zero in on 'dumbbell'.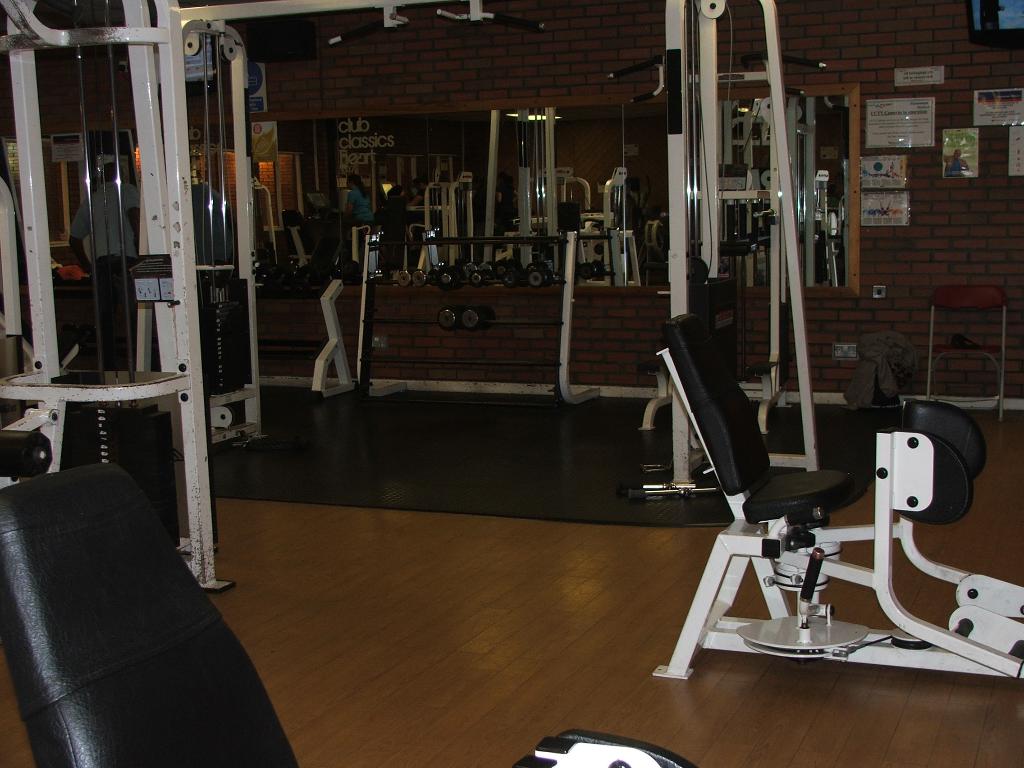
Zeroed in: region(526, 268, 555, 288).
